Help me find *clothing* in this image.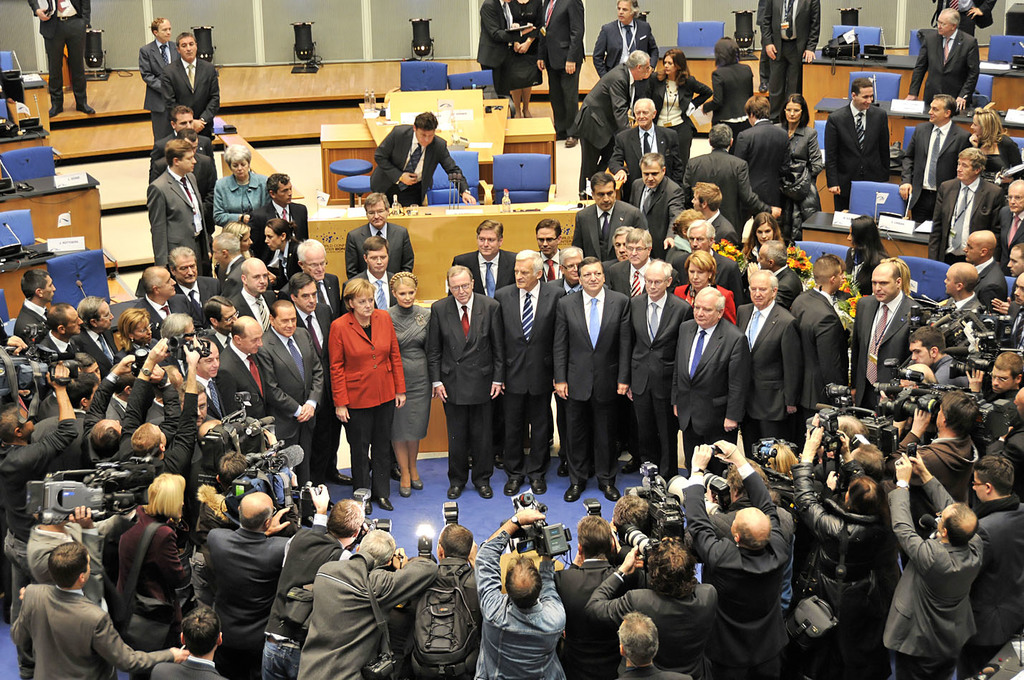
Found it: 608/121/680/184.
